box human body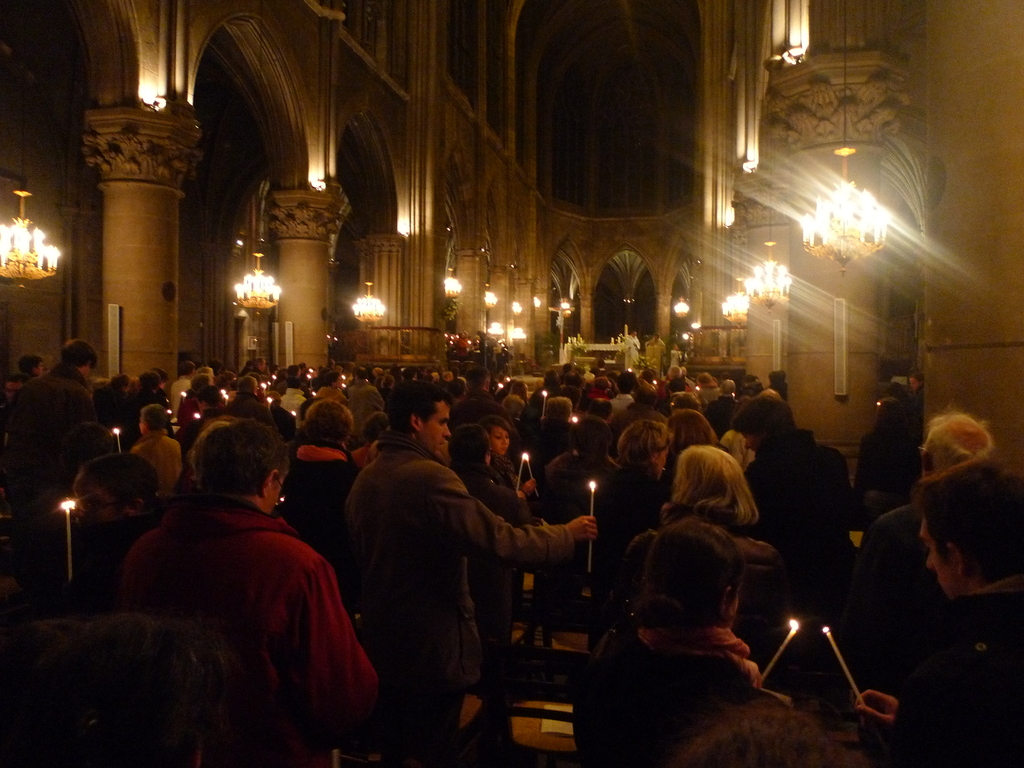
(98,424,375,748)
